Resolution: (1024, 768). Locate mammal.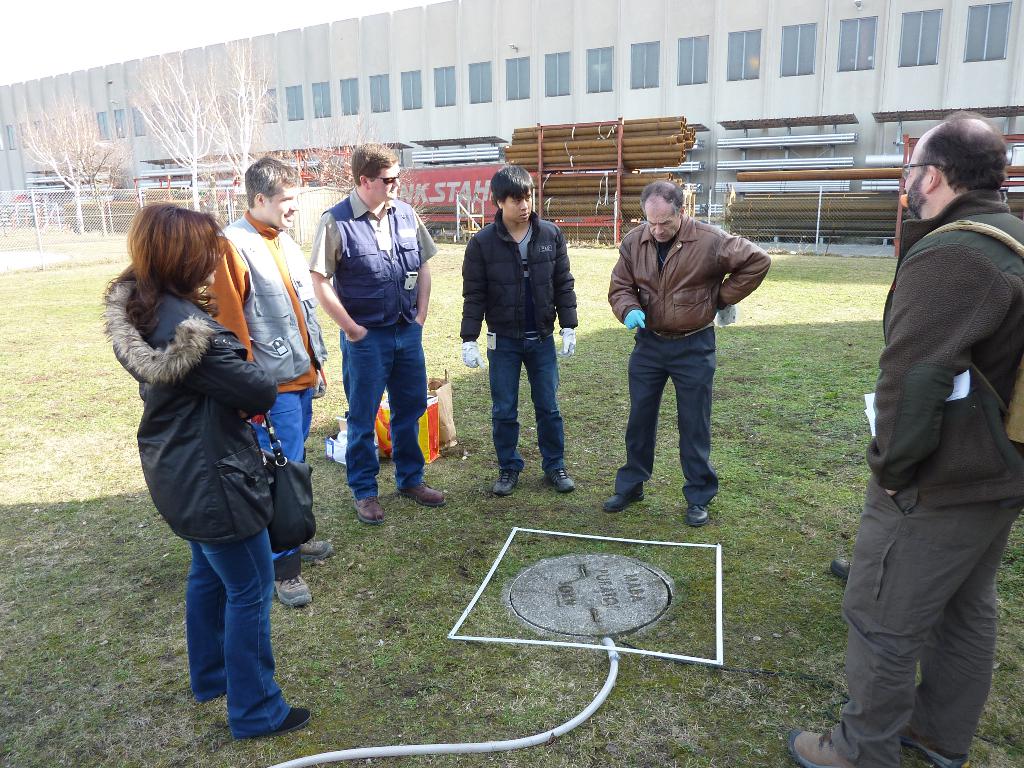
<bbox>307, 135, 438, 523</bbox>.
